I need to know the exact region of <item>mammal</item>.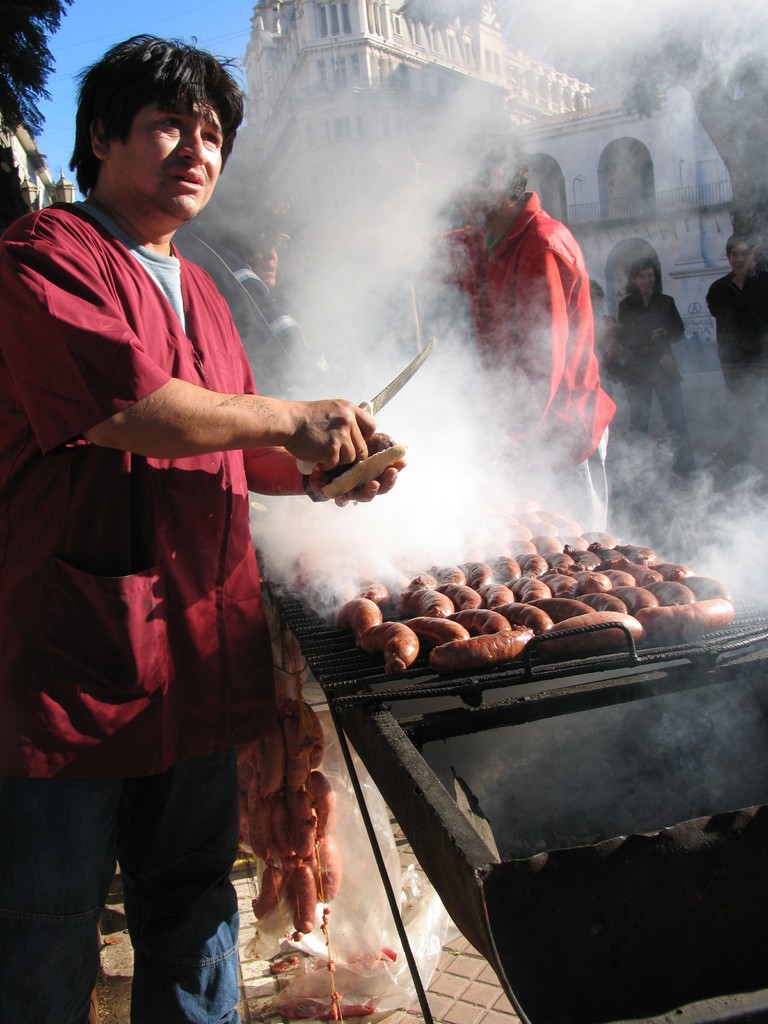
Region: {"left": 17, "top": 72, "right": 358, "bottom": 973}.
